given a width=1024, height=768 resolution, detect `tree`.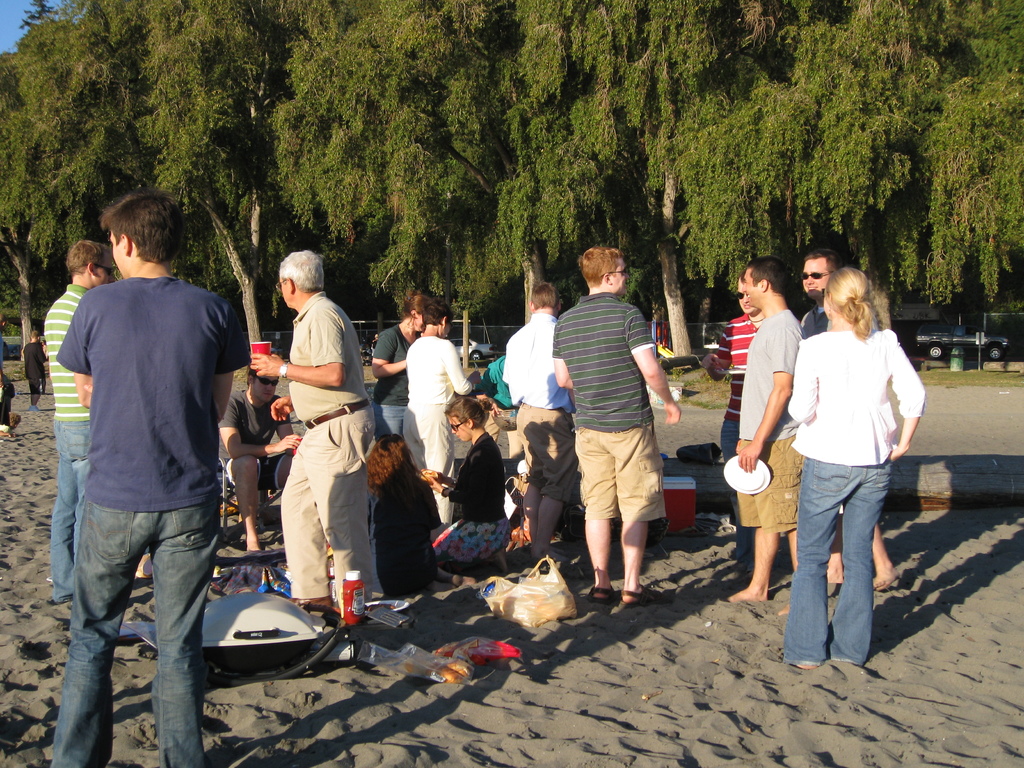
(507,0,732,358).
